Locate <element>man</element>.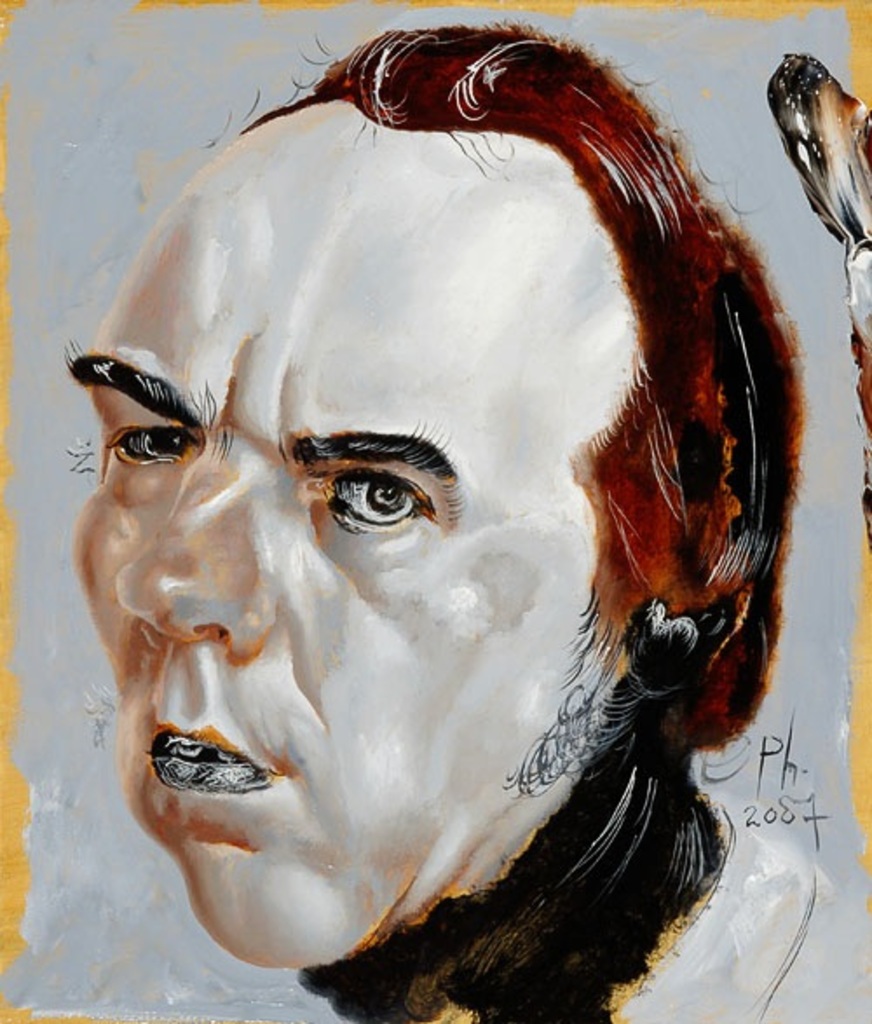
Bounding box: Rect(63, 28, 802, 1022).
